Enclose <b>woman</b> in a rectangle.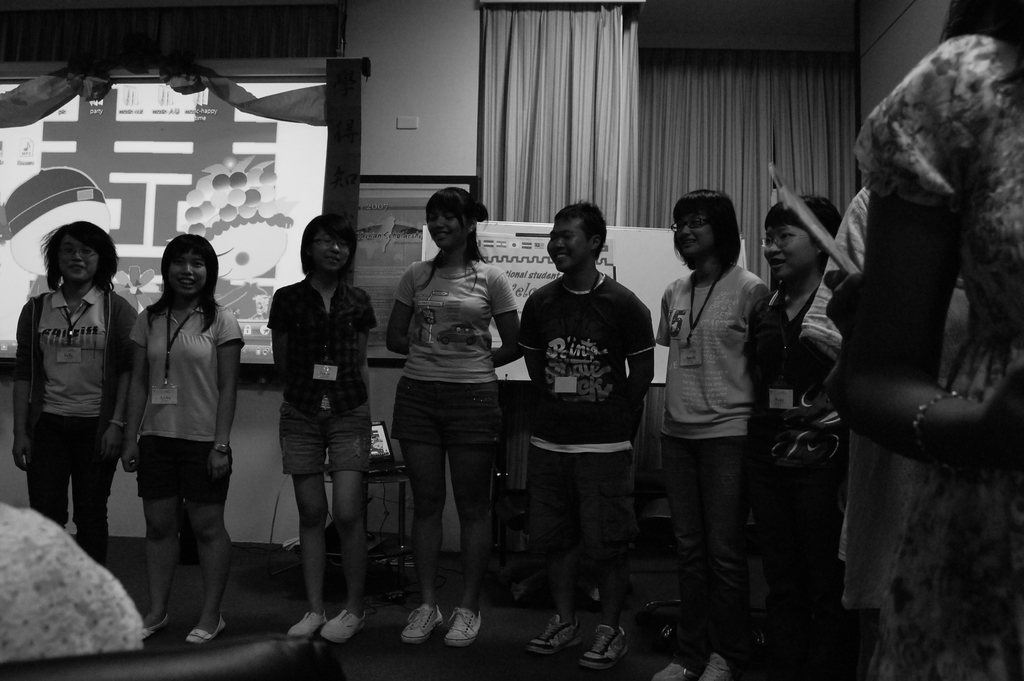
[left=375, top=188, right=523, bottom=636].
